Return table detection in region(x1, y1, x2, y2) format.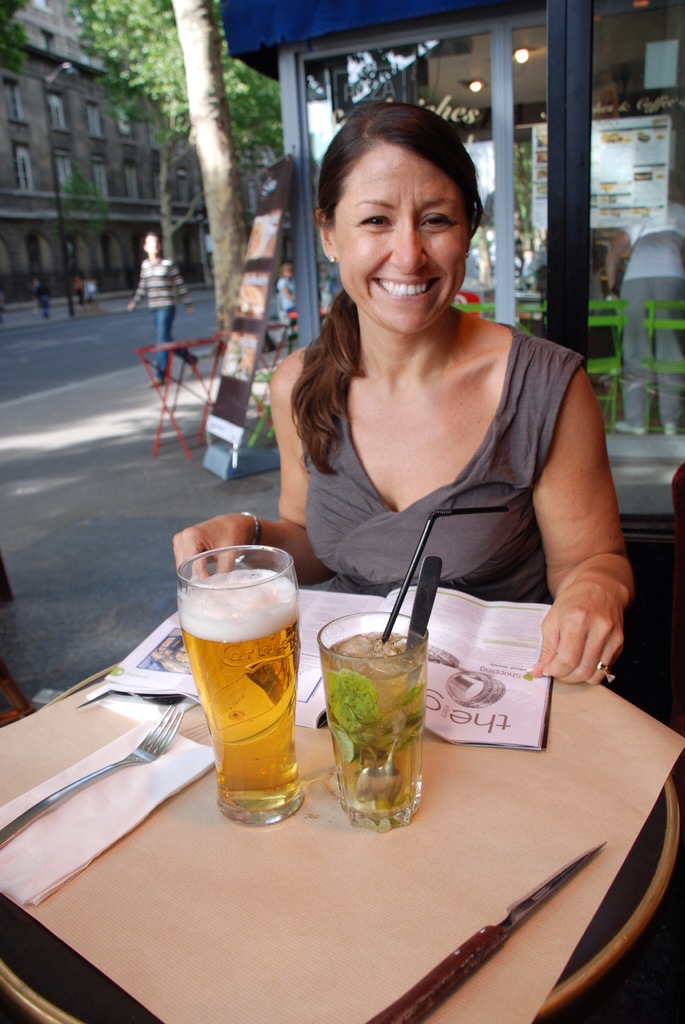
region(628, 297, 684, 436).
